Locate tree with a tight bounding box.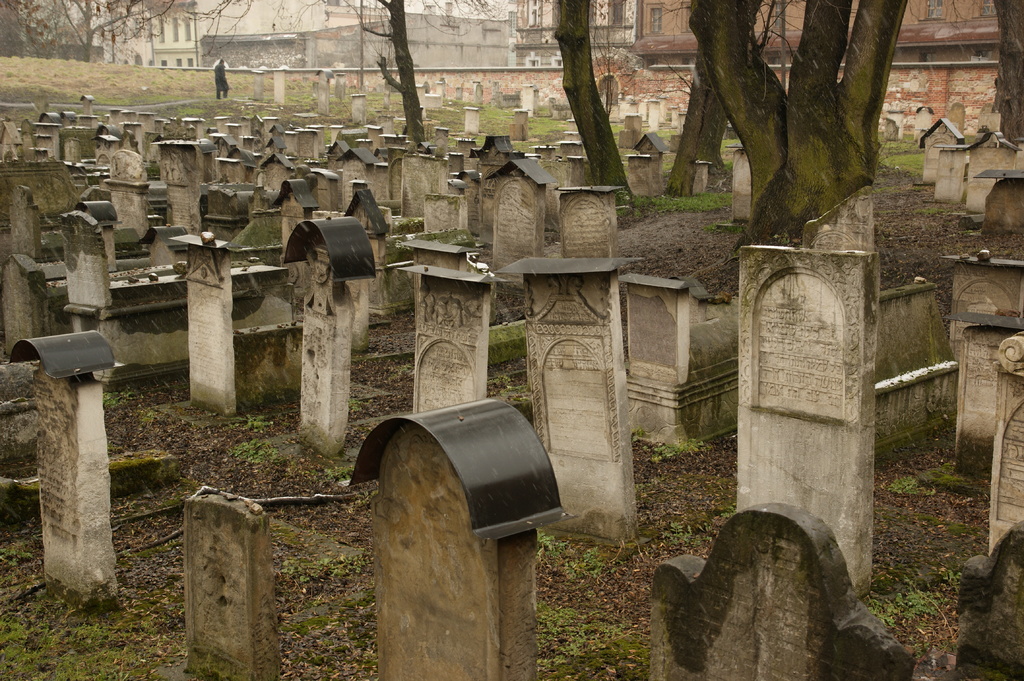
x1=186, y1=0, x2=524, y2=141.
